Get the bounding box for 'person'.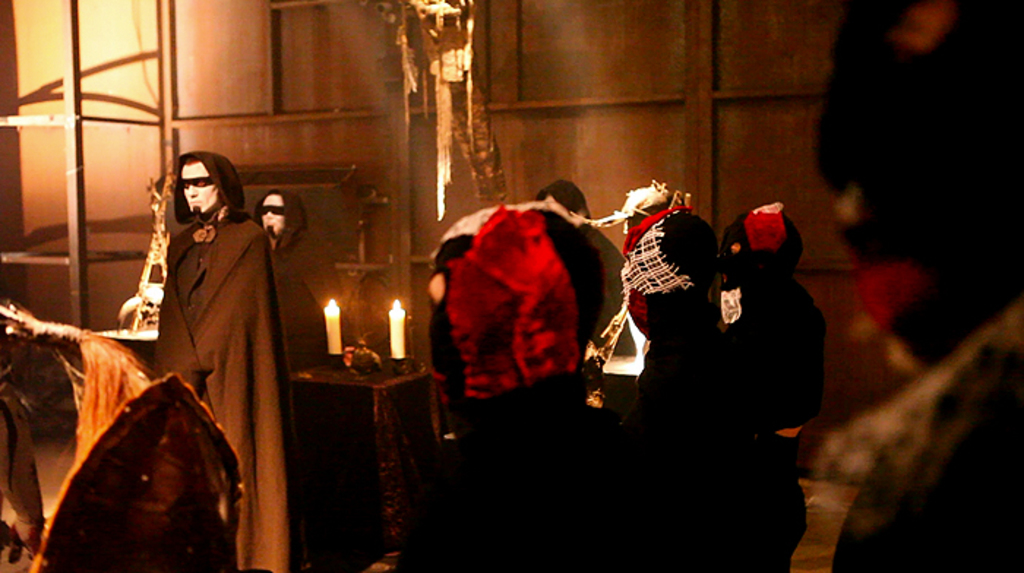
bbox=[623, 206, 756, 572].
